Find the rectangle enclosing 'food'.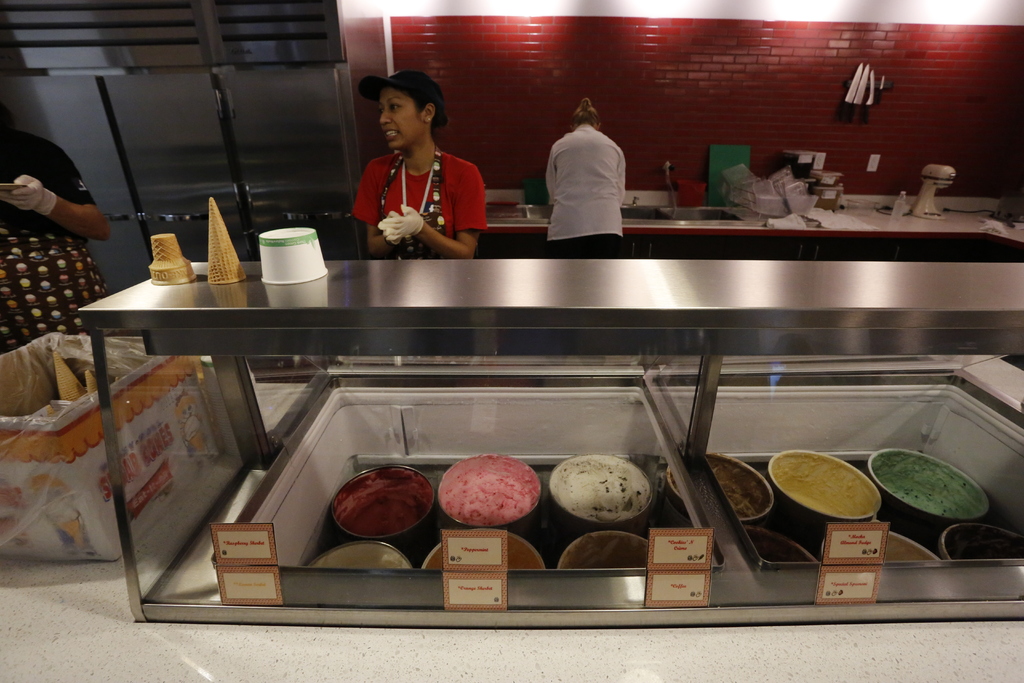
[706, 452, 764, 520].
